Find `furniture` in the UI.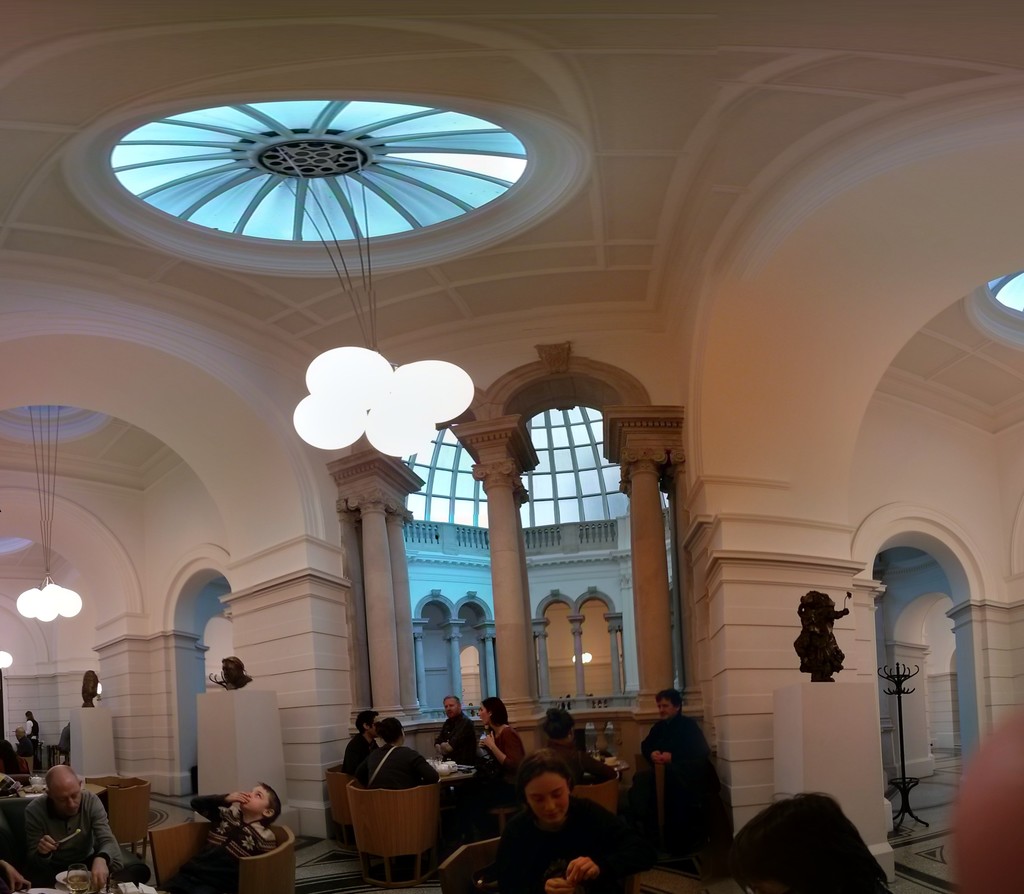
UI element at <region>342, 774, 439, 891</region>.
